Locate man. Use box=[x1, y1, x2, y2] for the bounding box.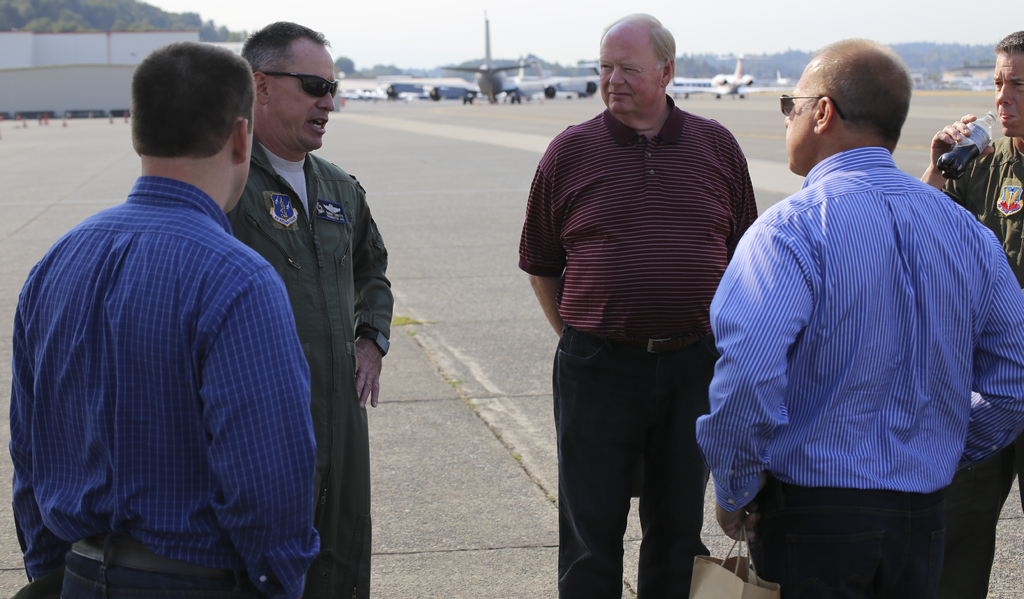
box=[195, 17, 396, 598].
